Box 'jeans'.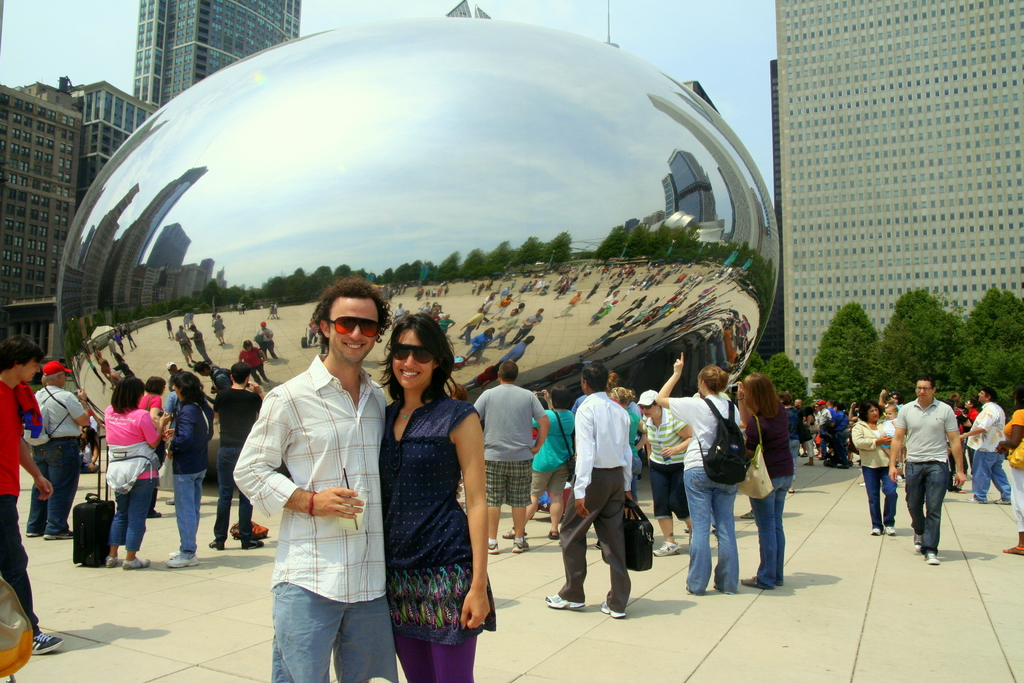
region(972, 450, 1012, 498).
